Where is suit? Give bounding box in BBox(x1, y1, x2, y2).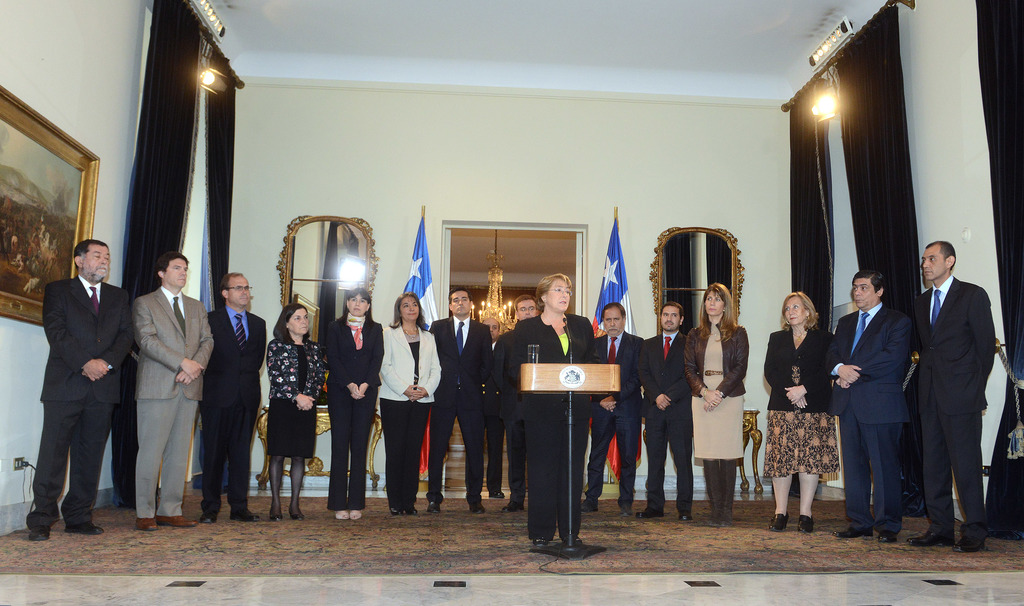
BBox(824, 301, 920, 534).
